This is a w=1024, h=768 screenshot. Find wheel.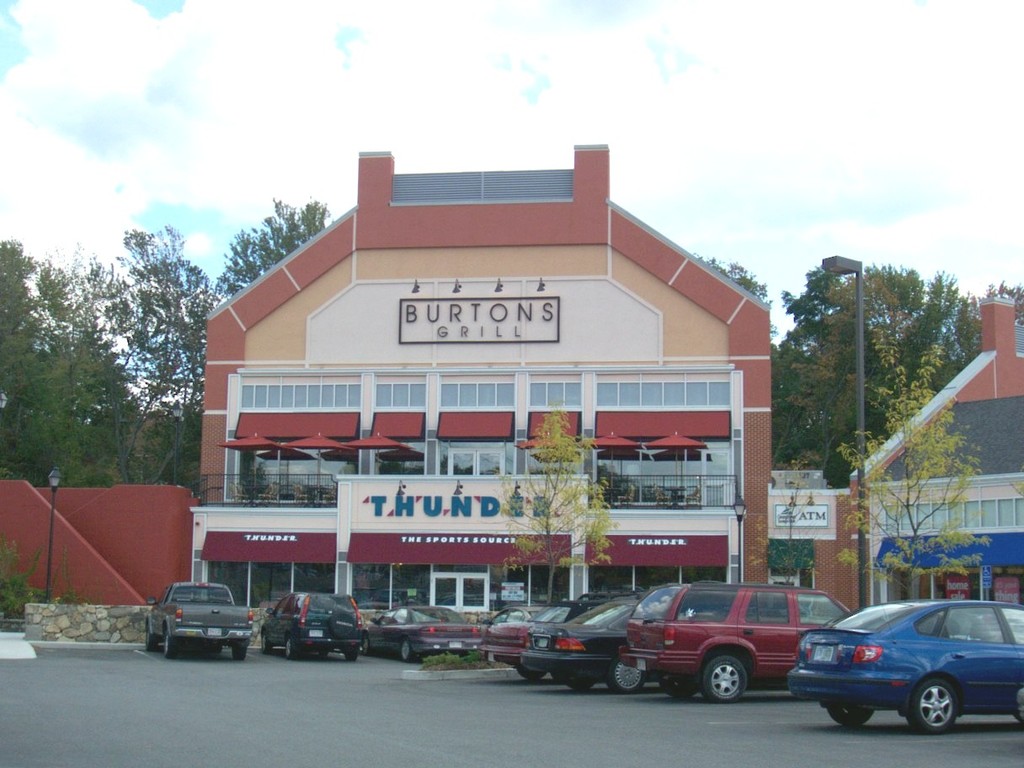
Bounding box: bbox(262, 632, 275, 655).
